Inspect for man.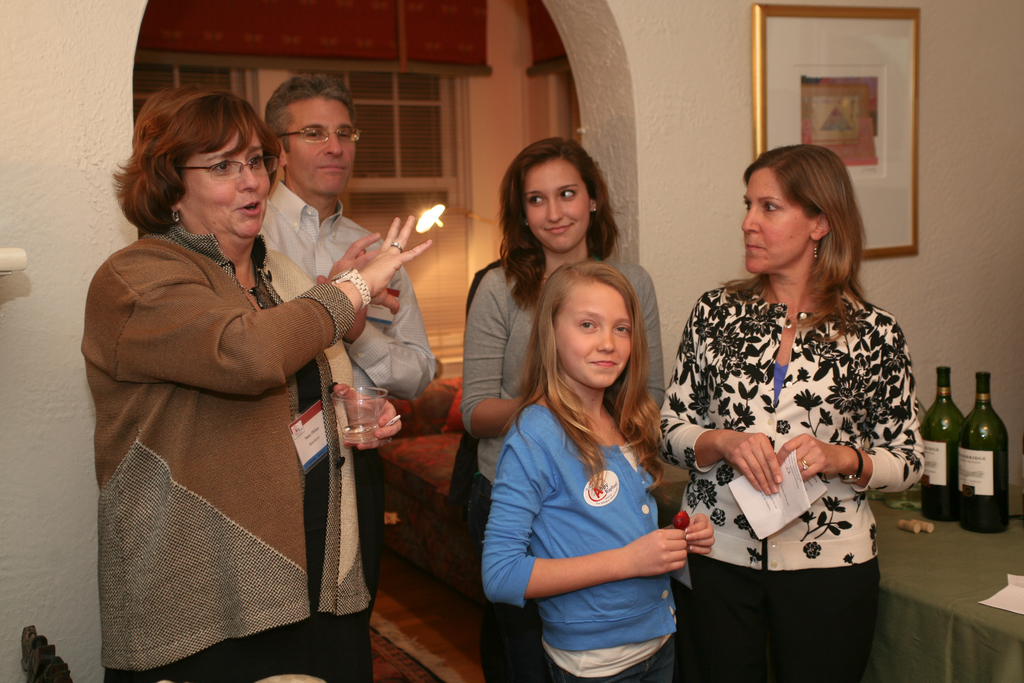
Inspection: [x1=261, y1=73, x2=438, y2=682].
